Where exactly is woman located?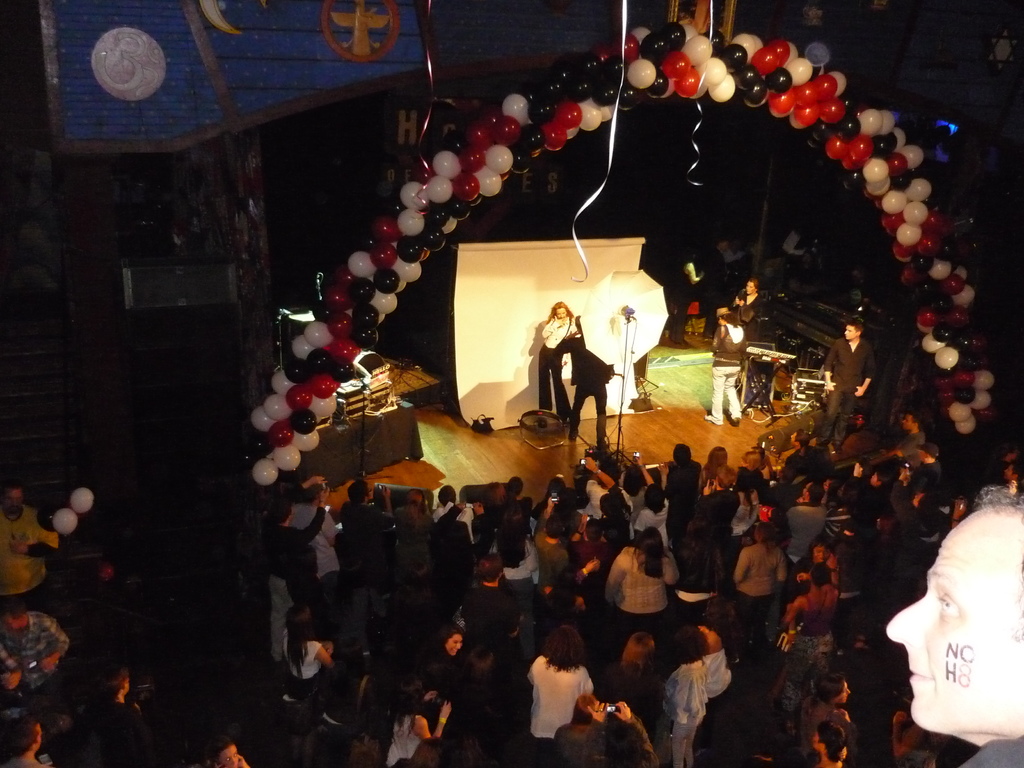
Its bounding box is l=620, t=452, r=652, b=515.
